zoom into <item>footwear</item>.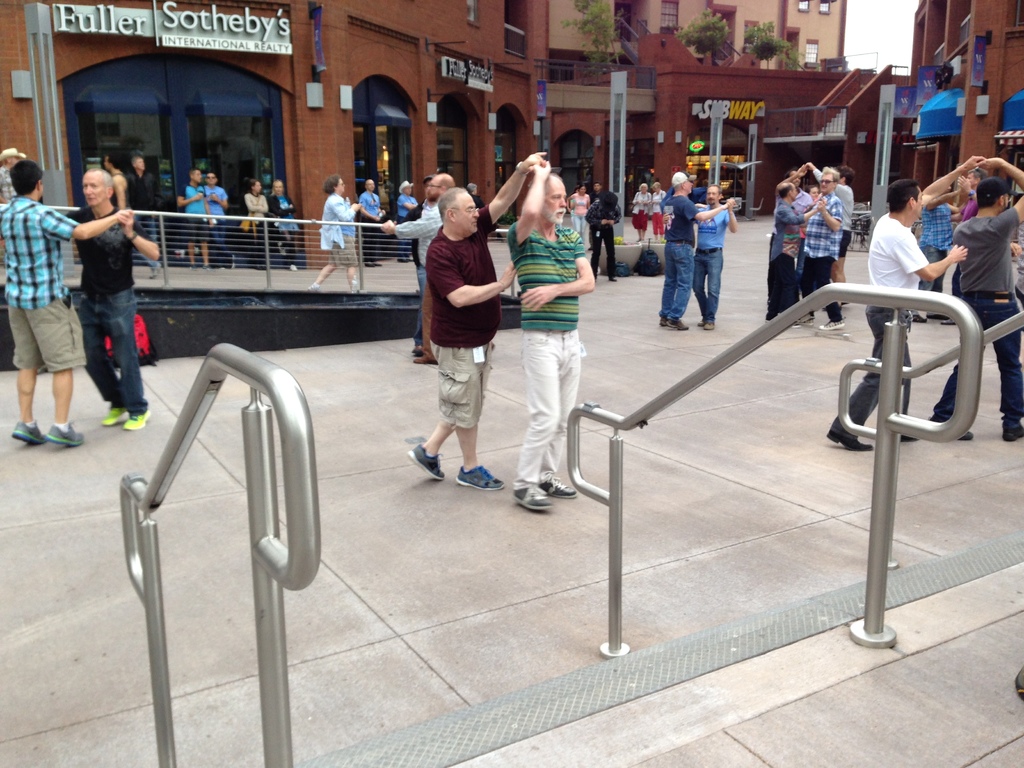
Zoom target: (938,317,957,328).
